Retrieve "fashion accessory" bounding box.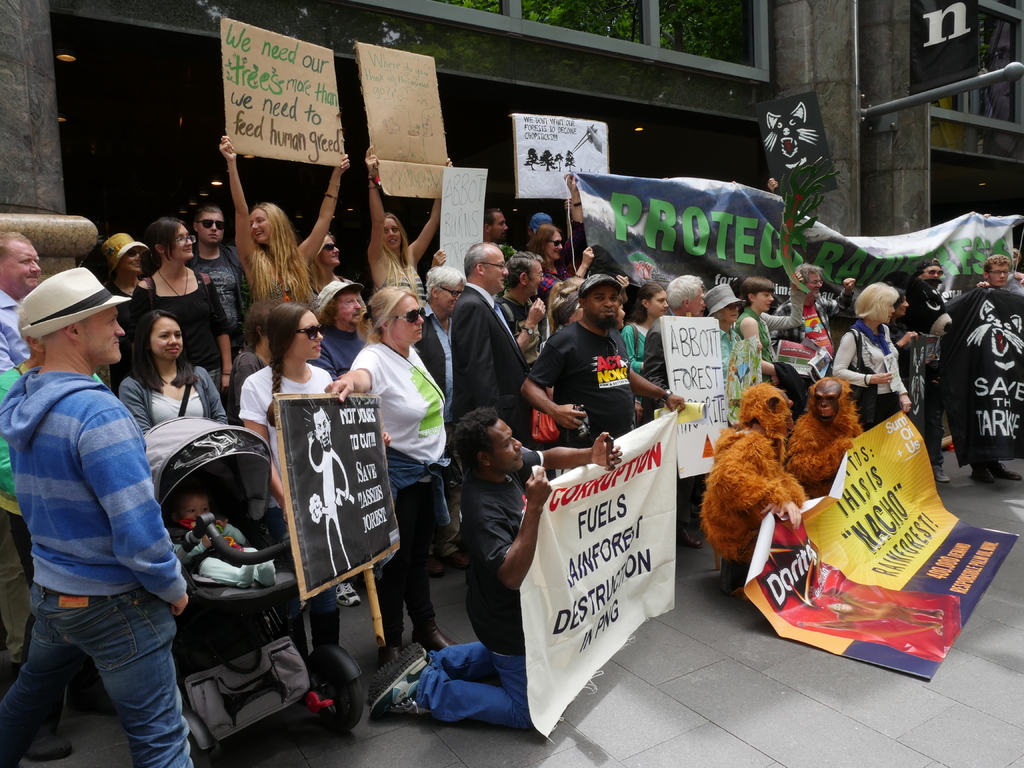
Bounding box: detection(529, 211, 551, 232).
